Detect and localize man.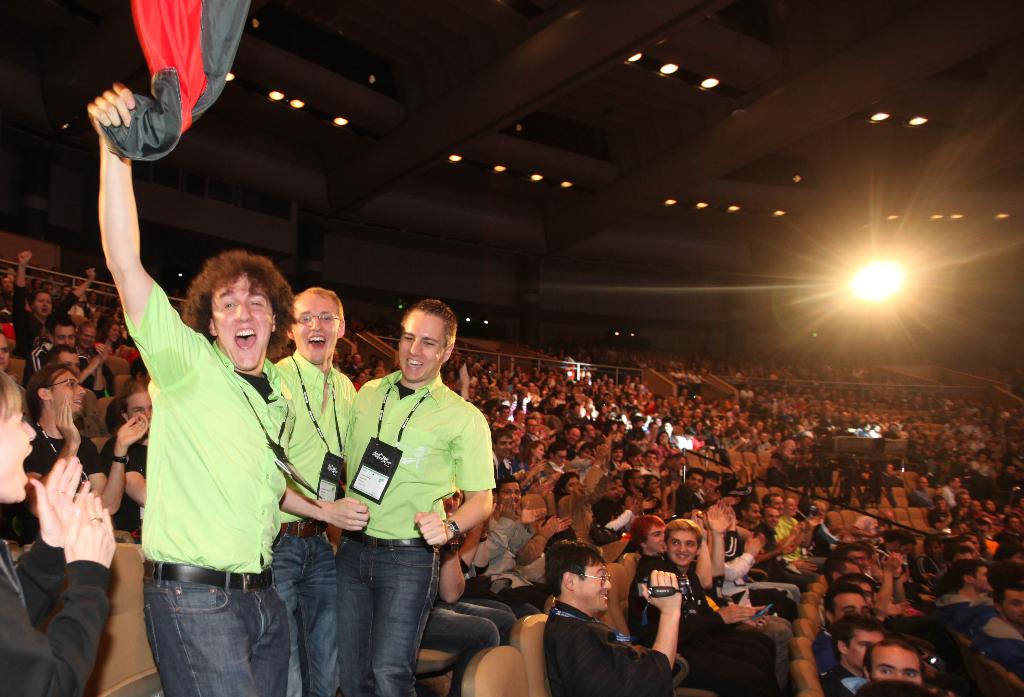
Localized at (x1=81, y1=83, x2=299, y2=696).
